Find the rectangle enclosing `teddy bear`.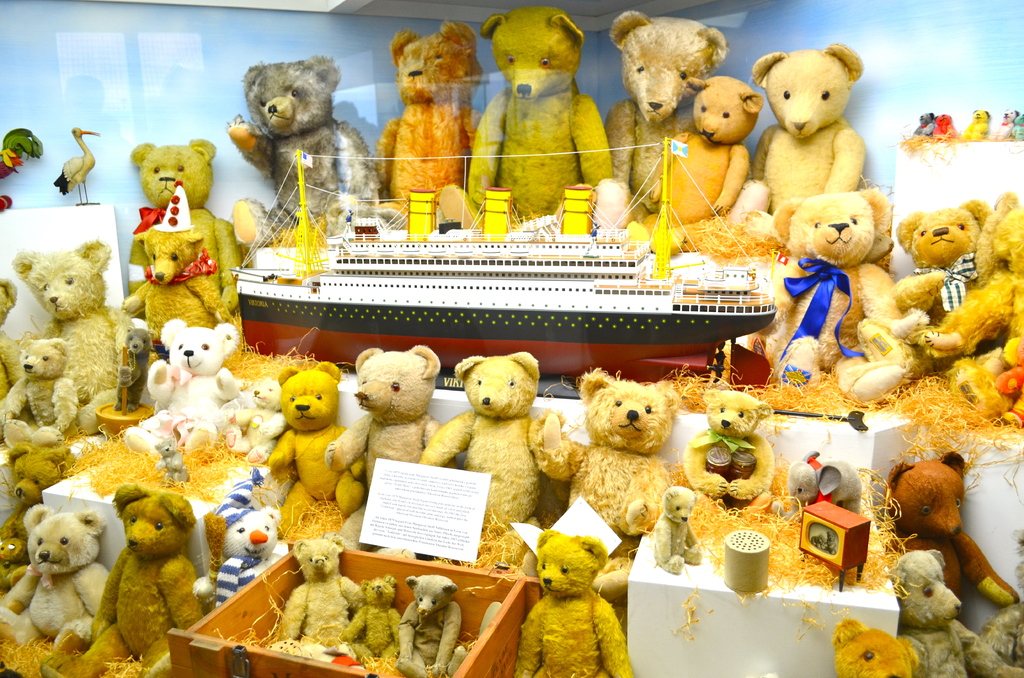
<bbox>0, 506, 109, 658</bbox>.
